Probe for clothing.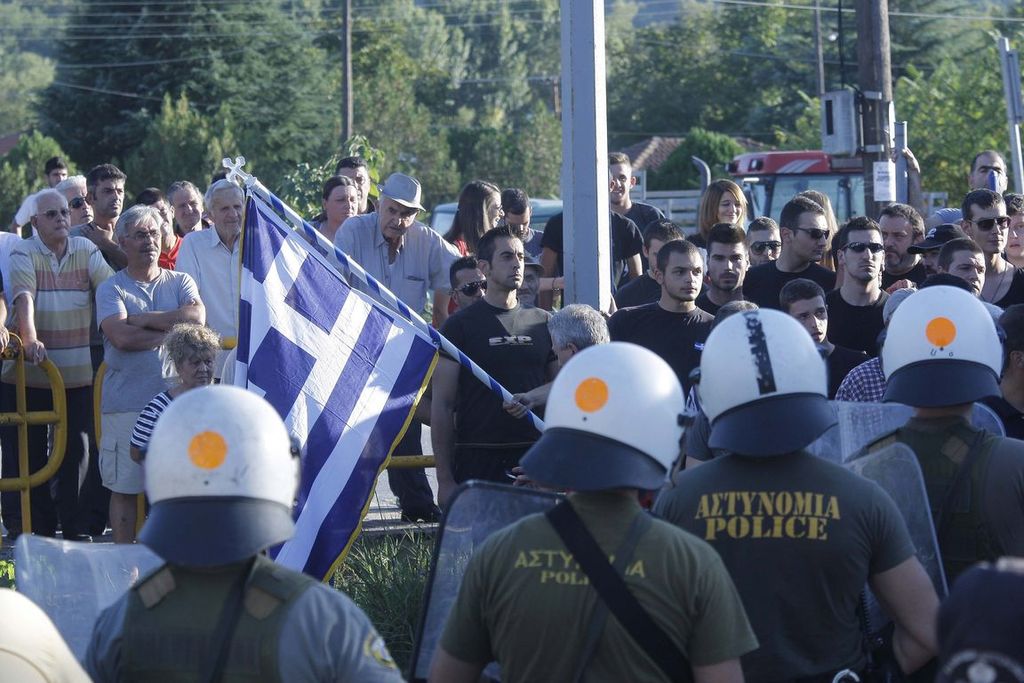
Probe result: box(319, 206, 490, 533).
